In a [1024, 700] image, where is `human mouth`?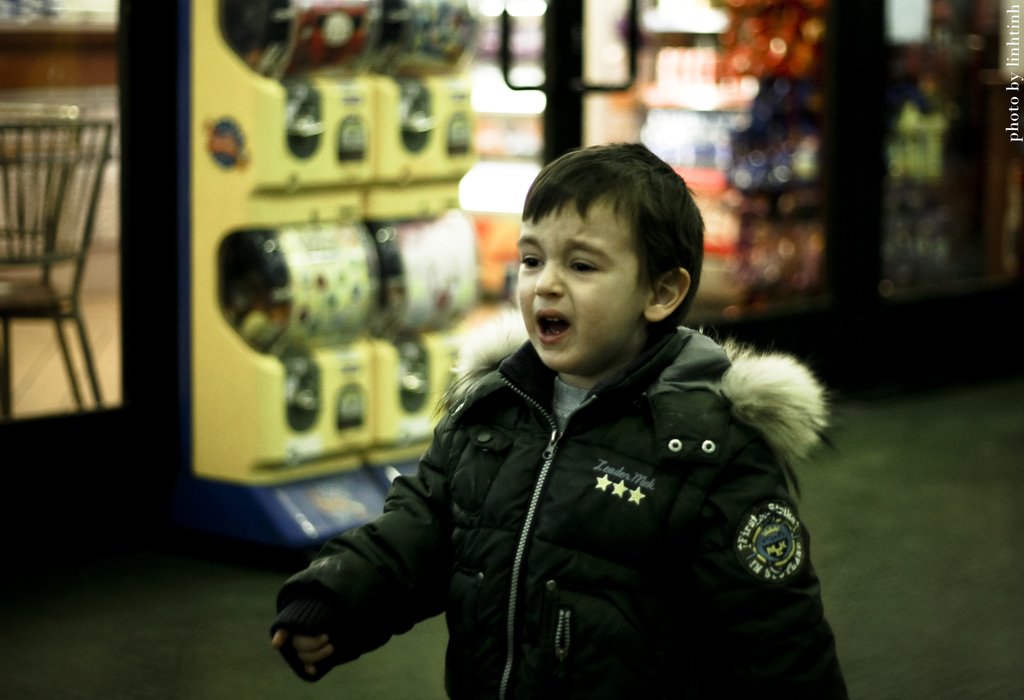
534,306,572,346.
